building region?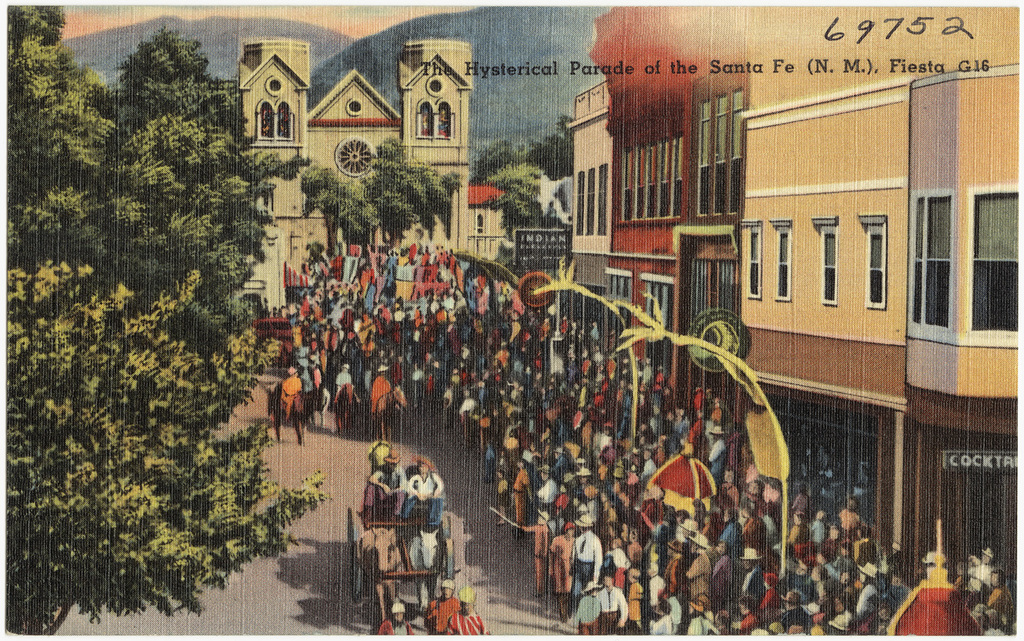
x1=563 y1=1 x2=1023 y2=580
